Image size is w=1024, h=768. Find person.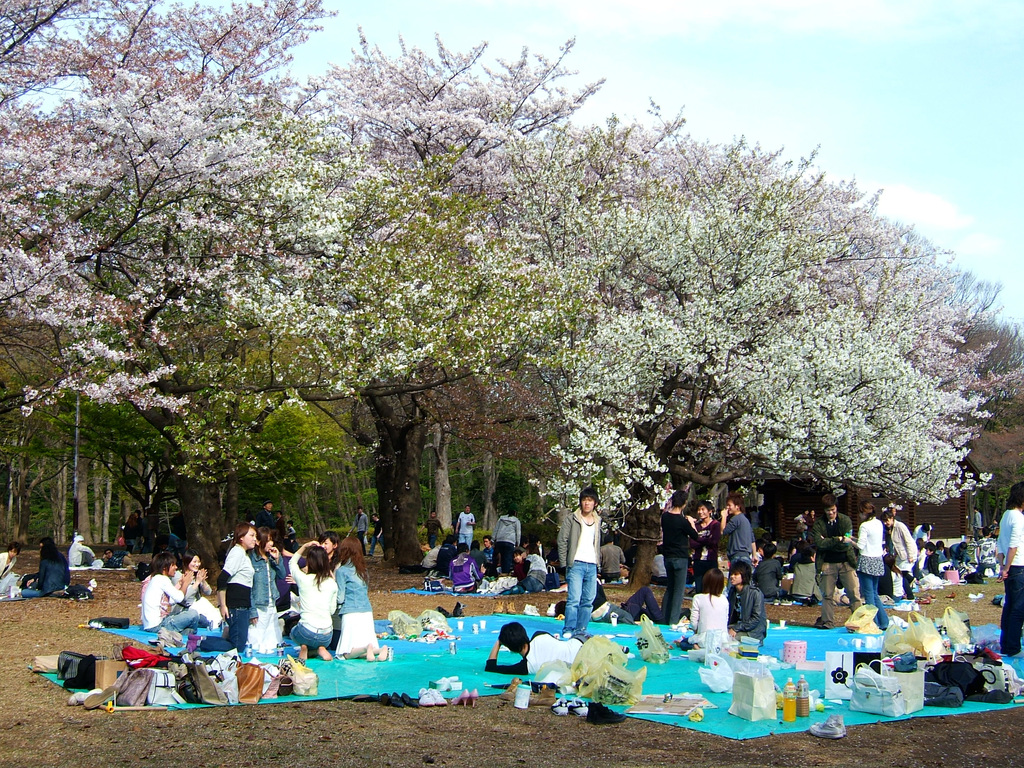
[left=556, top=492, right=620, bottom=643].
